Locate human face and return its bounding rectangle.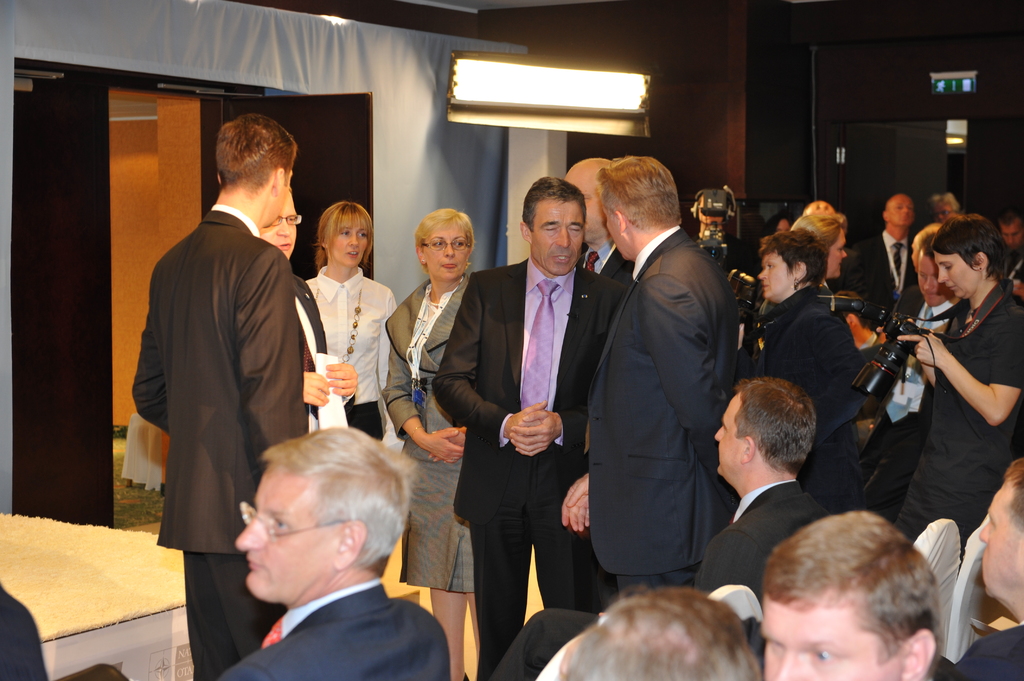
(609, 211, 630, 256).
